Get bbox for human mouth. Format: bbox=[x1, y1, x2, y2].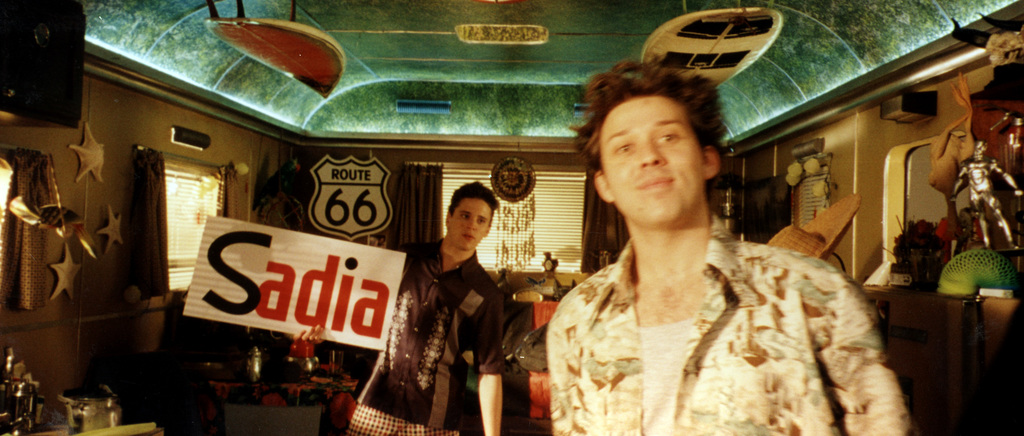
bbox=[462, 235, 475, 241].
